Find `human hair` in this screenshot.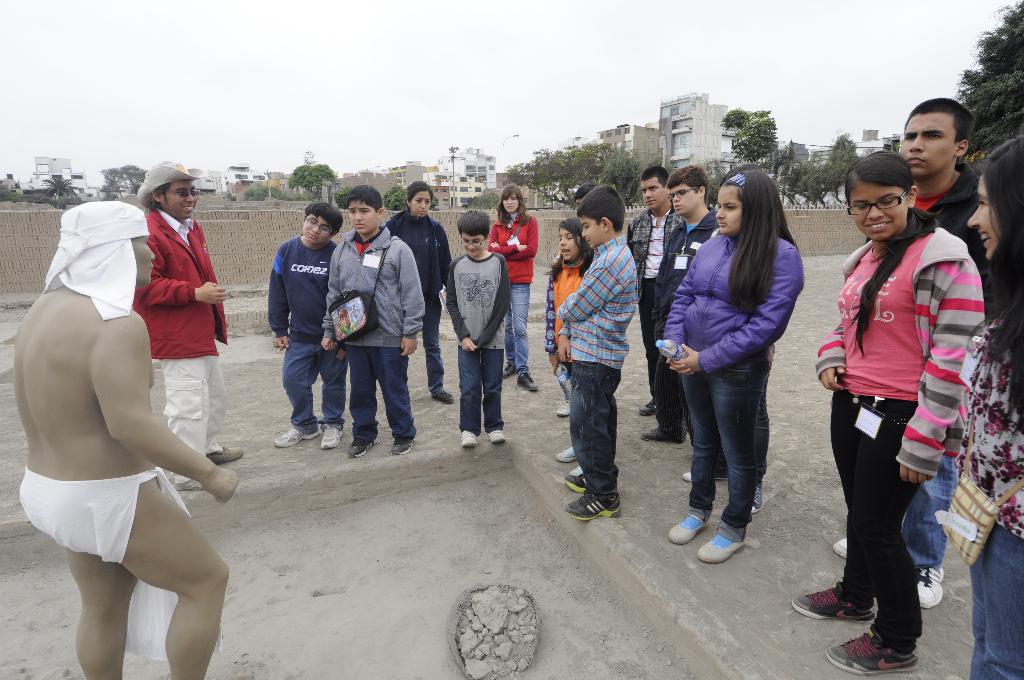
The bounding box for `human hair` is x1=544, y1=218, x2=596, y2=284.
